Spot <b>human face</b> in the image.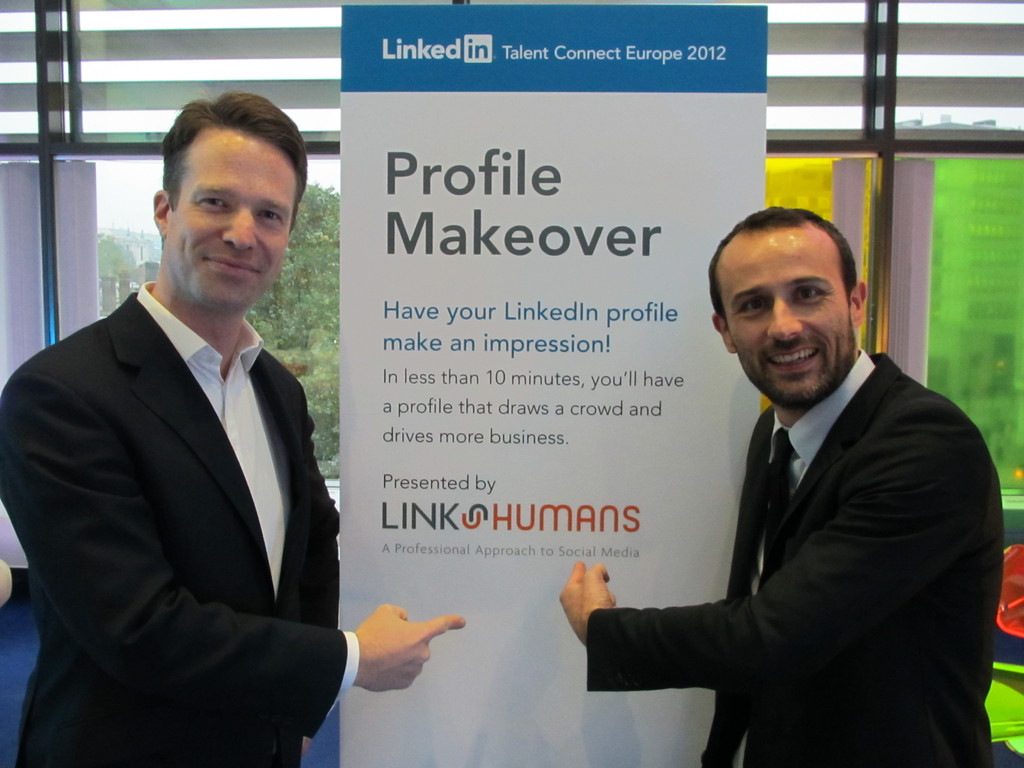
<b>human face</b> found at [x1=172, y1=135, x2=293, y2=316].
